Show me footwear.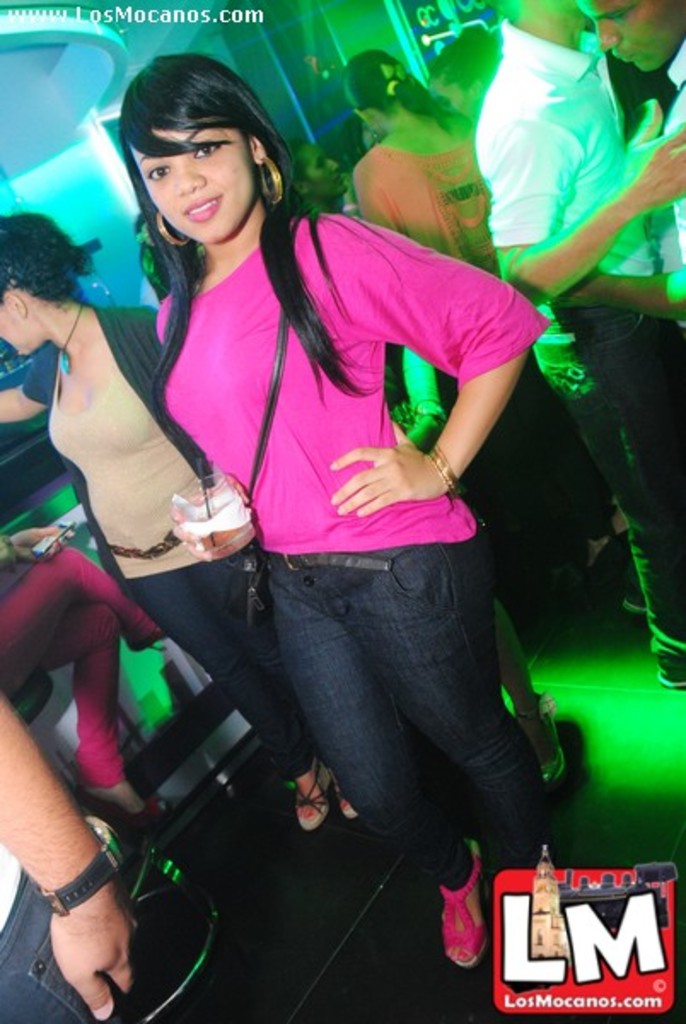
footwear is here: bbox(292, 763, 333, 829).
